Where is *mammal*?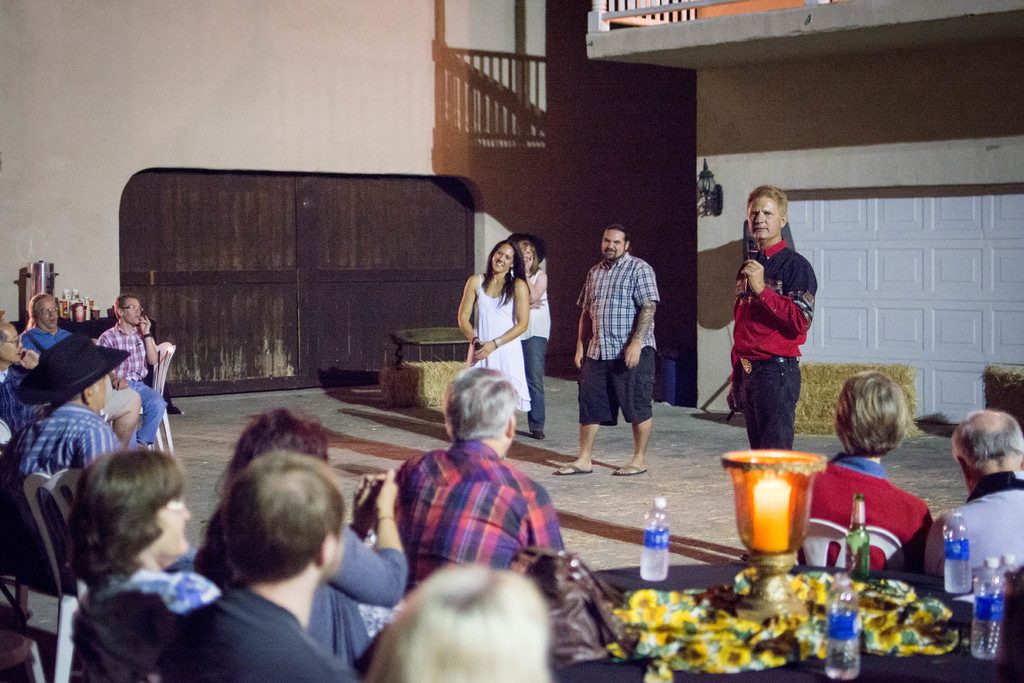
left=509, top=229, right=552, bottom=436.
